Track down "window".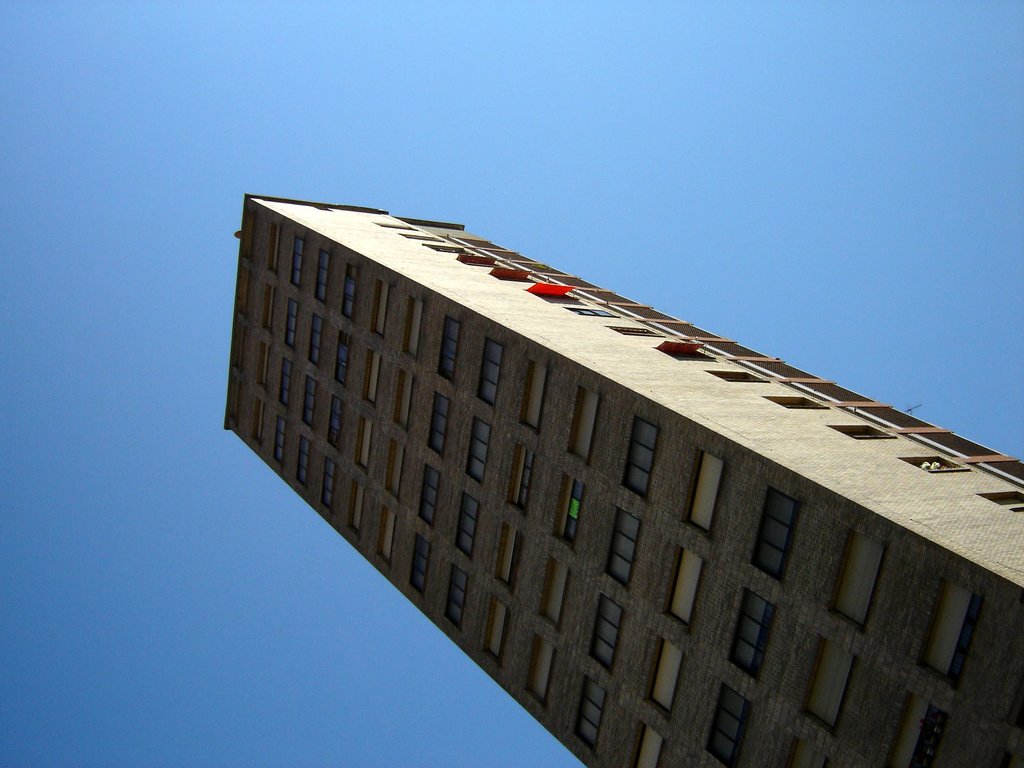
Tracked to [left=632, top=725, right=664, bottom=767].
